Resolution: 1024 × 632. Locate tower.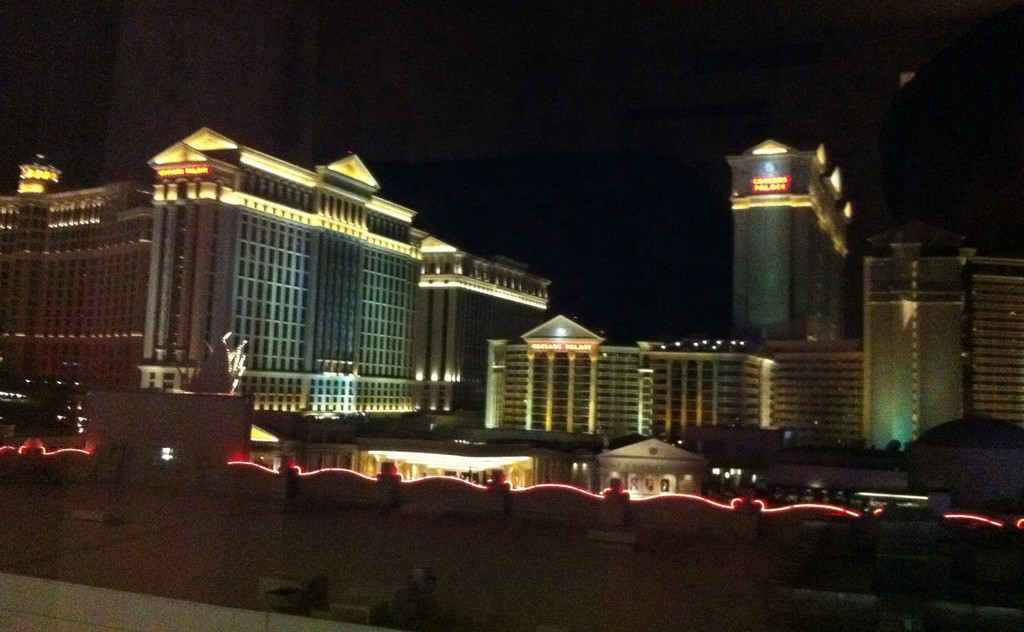
484,311,736,439.
